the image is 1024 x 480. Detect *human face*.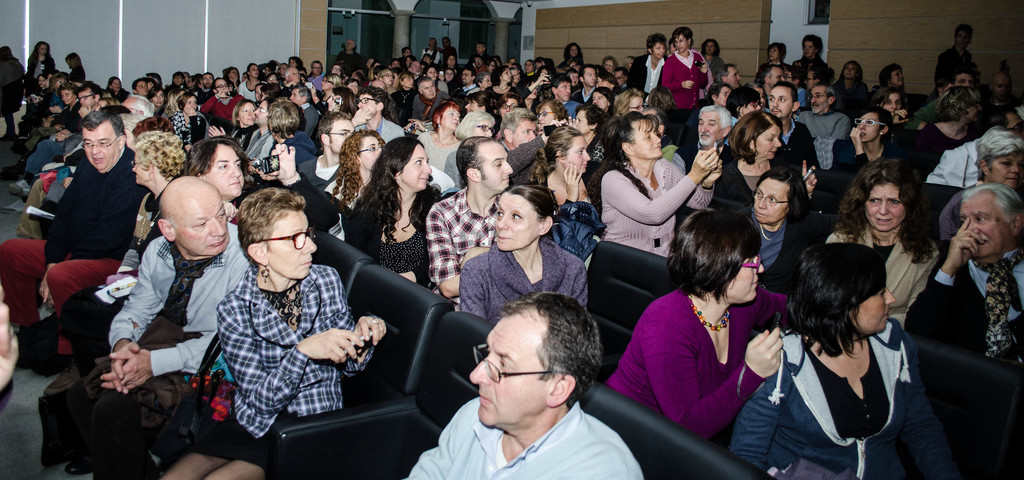
Detection: l=488, t=60, r=497, b=70.
